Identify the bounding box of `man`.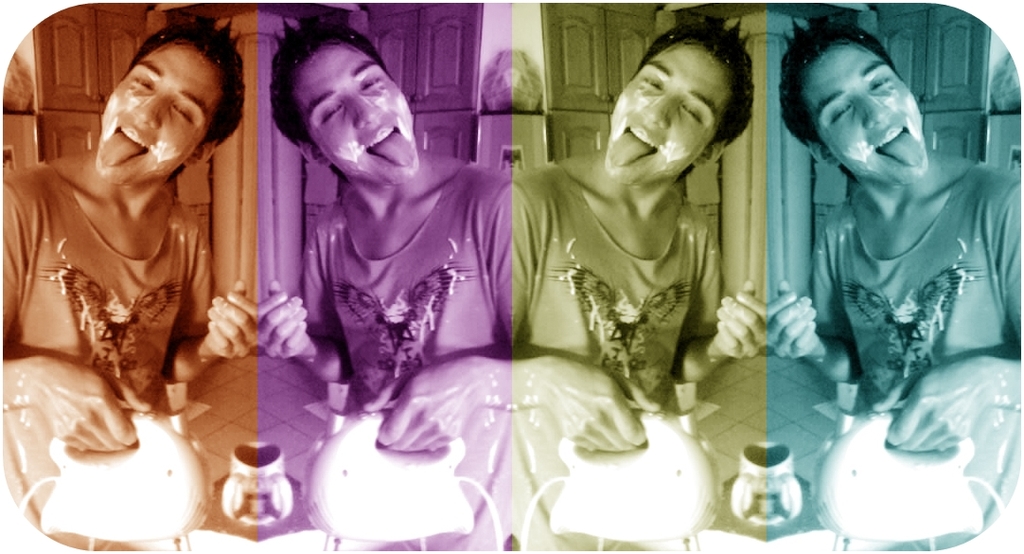
box(508, 11, 769, 551).
